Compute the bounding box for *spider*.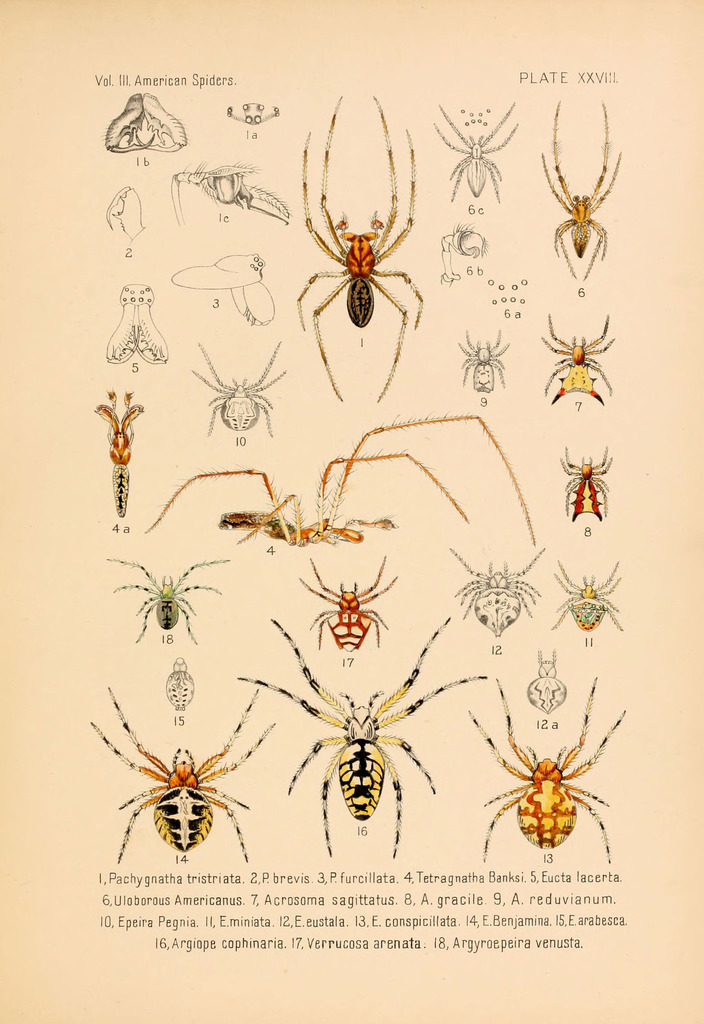
[460, 678, 630, 874].
